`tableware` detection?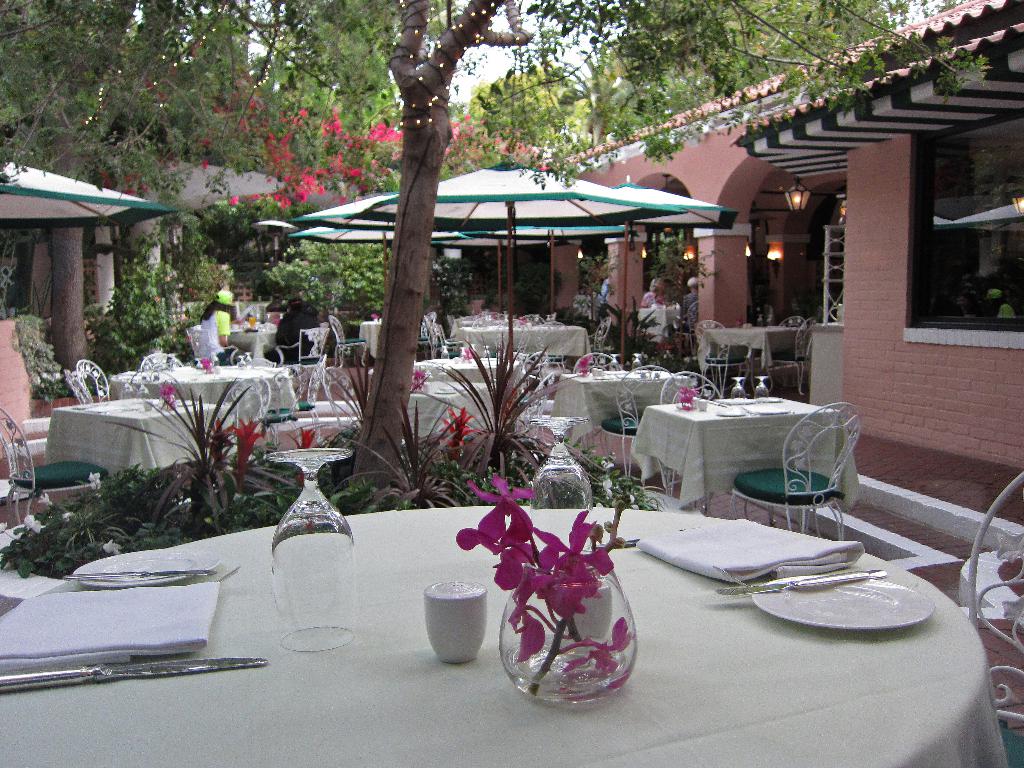
x1=630, y1=355, x2=644, y2=376
